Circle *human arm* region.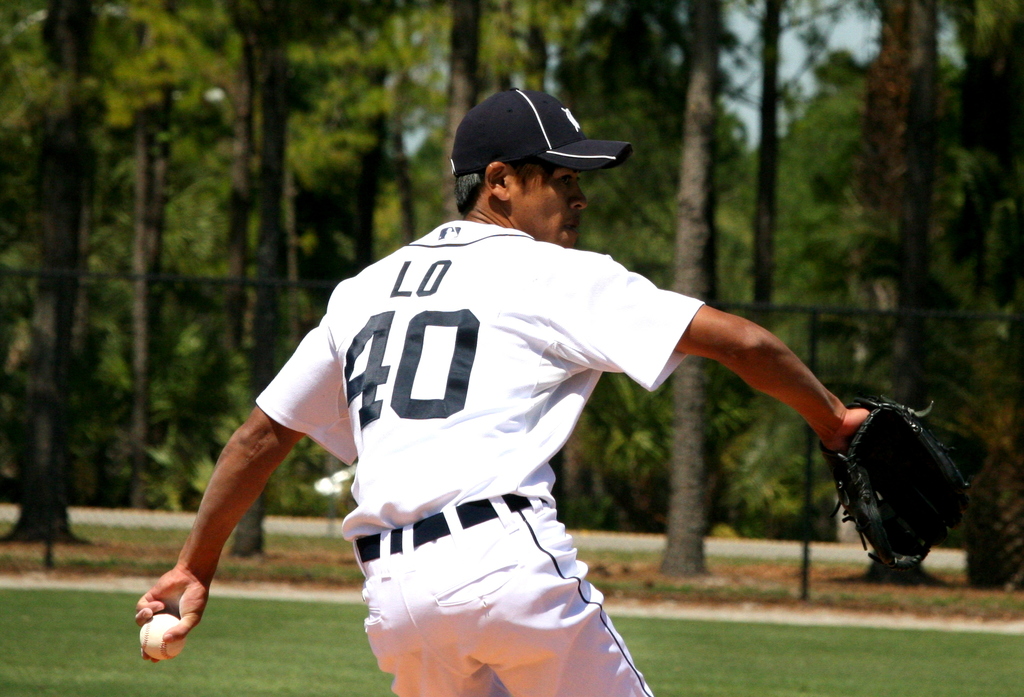
Region: l=577, t=251, r=868, b=466.
